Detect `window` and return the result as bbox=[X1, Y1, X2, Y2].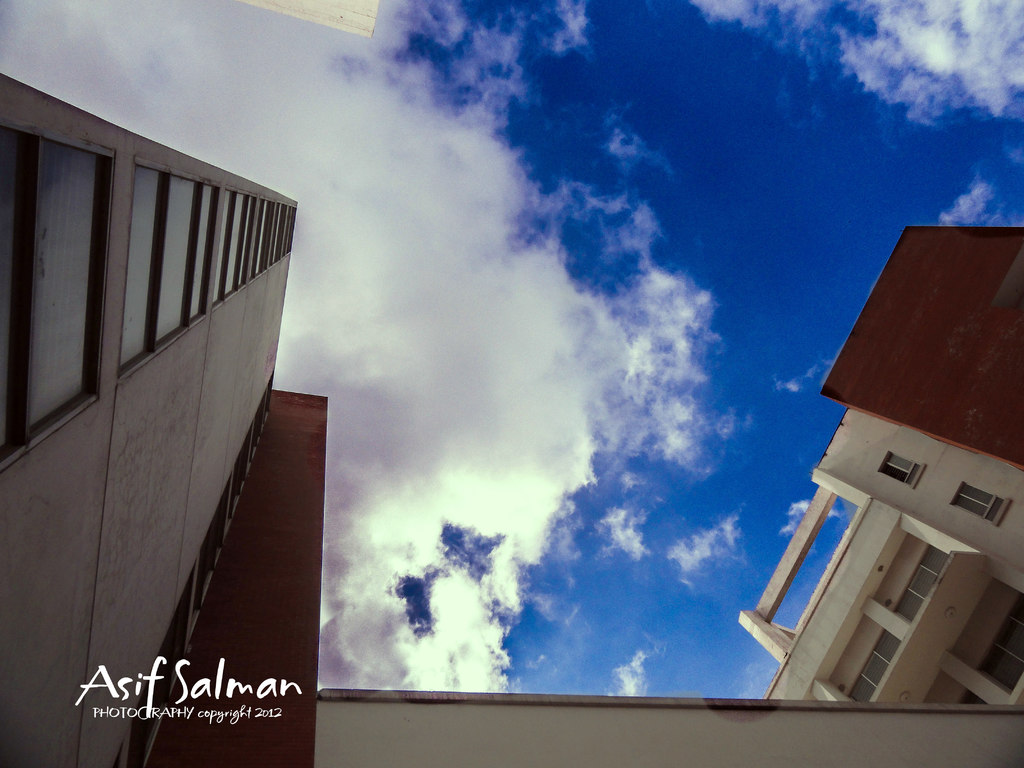
bbox=[0, 121, 100, 483].
